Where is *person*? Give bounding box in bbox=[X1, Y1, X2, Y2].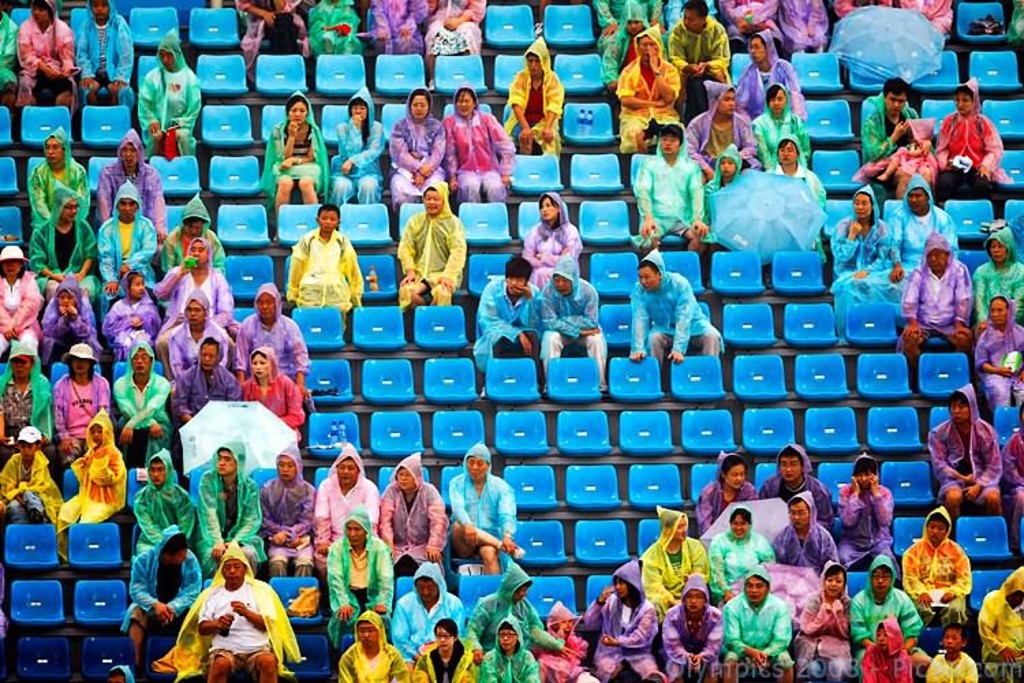
bbox=[532, 246, 612, 396].
